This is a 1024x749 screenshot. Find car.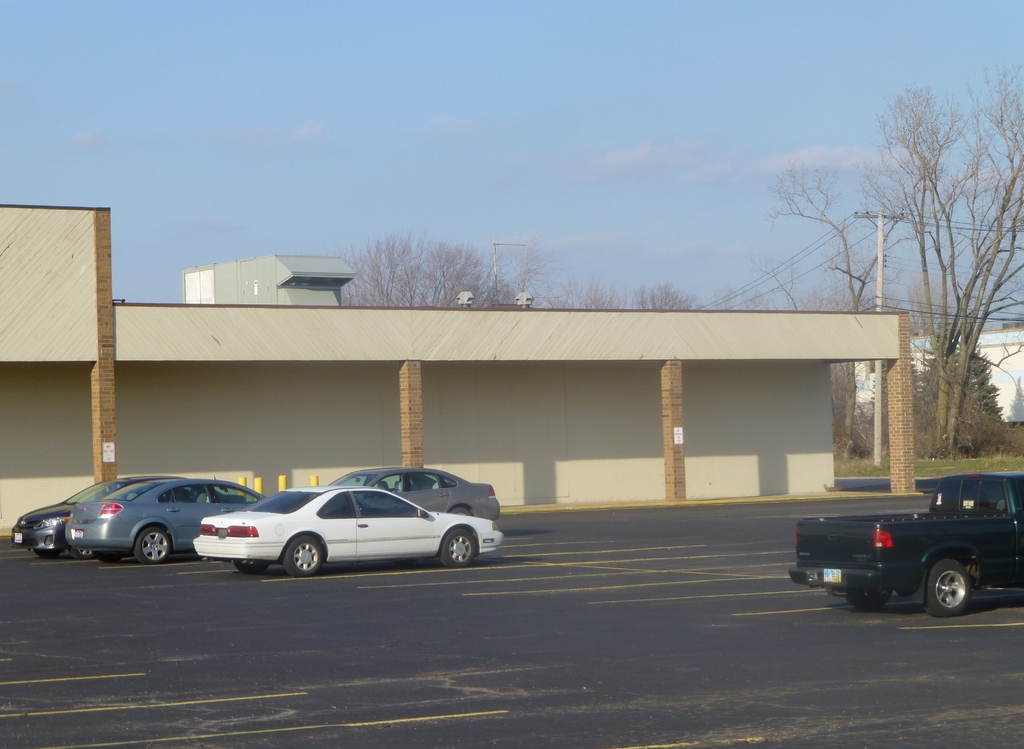
Bounding box: (333, 468, 501, 523).
